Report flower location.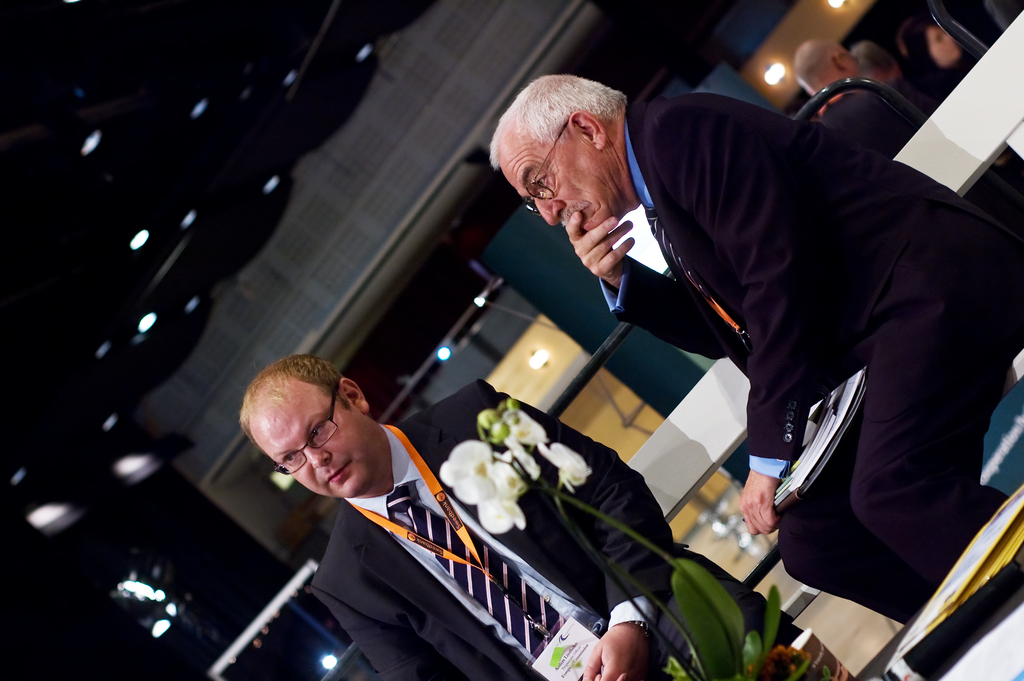
Report: box=[493, 404, 551, 482].
